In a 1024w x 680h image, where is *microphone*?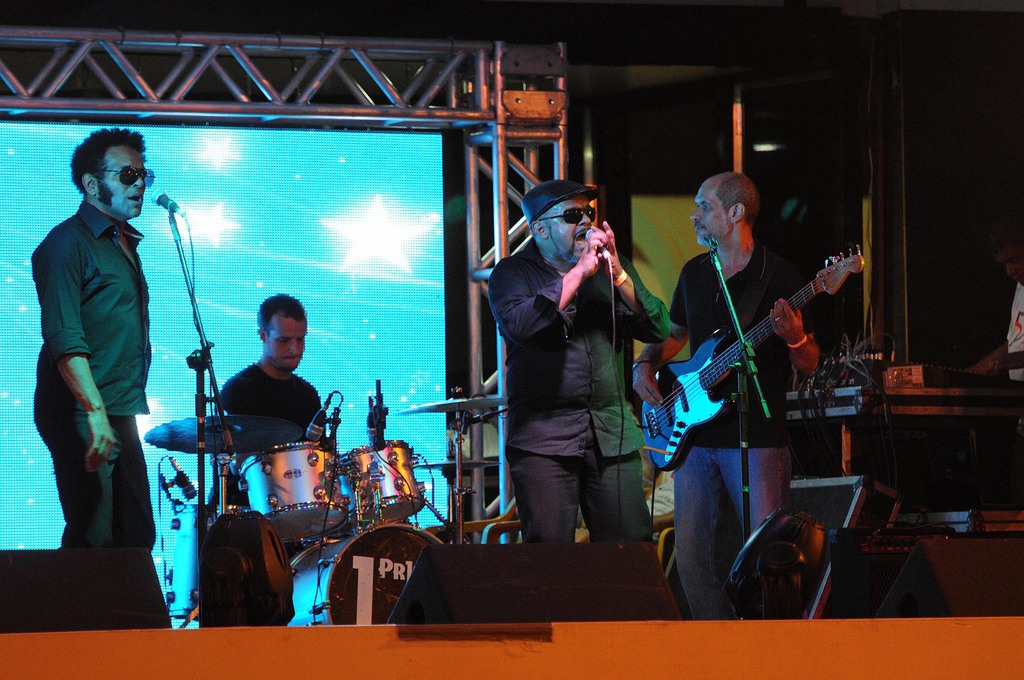
303 406 327 442.
